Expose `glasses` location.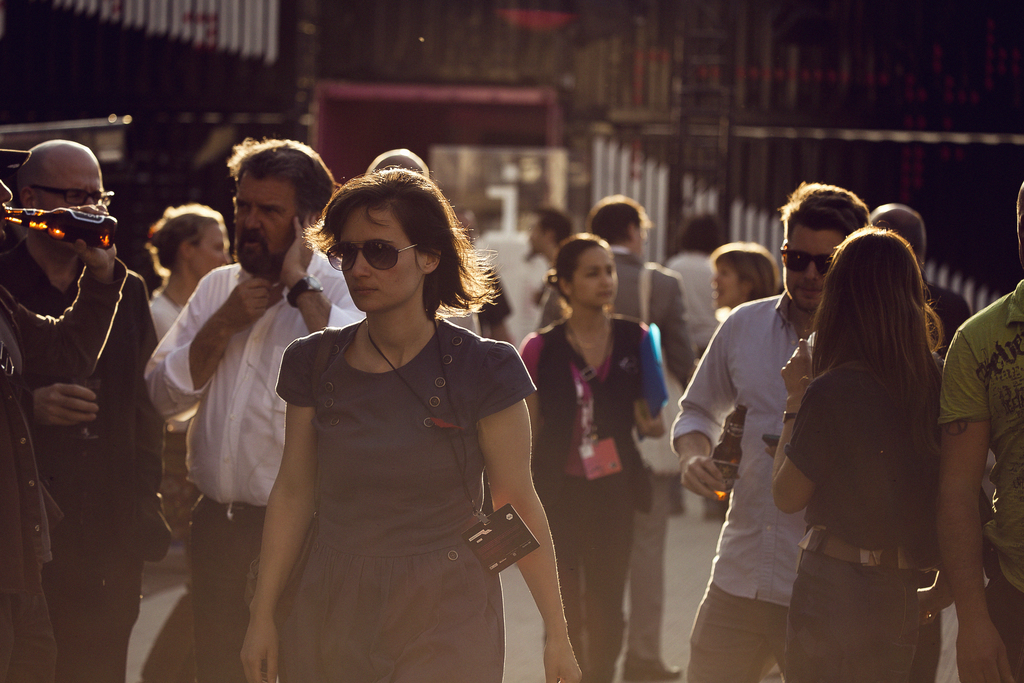
Exposed at box=[312, 229, 427, 280].
